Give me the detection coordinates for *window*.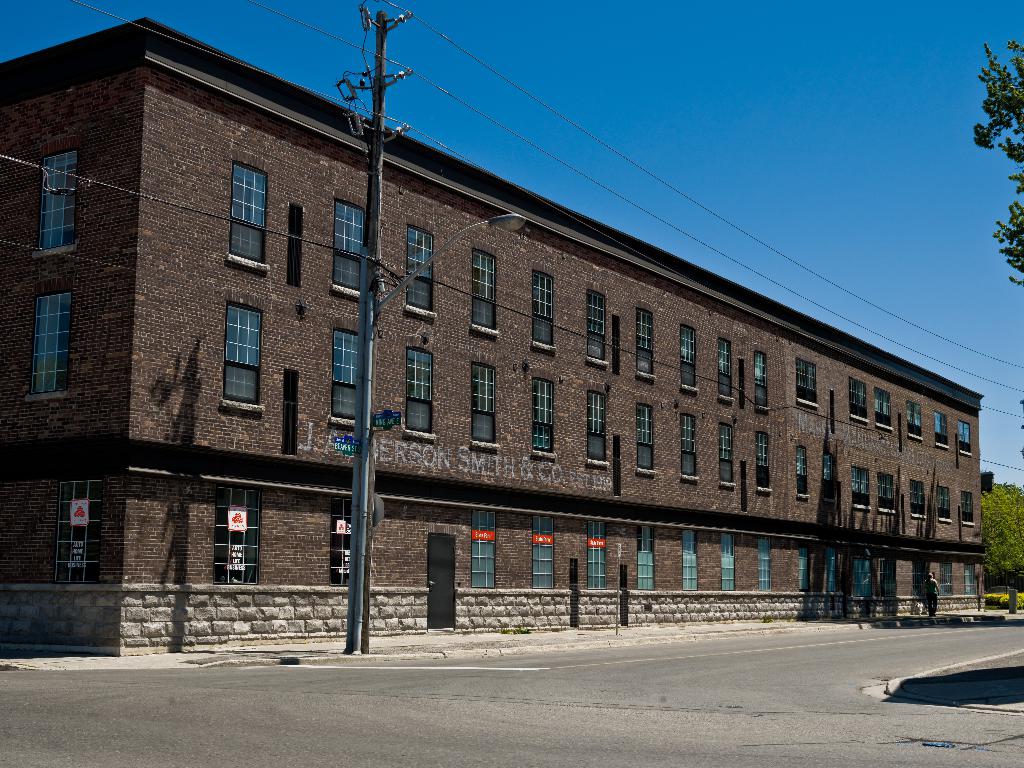
detection(755, 347, 765, 406).
